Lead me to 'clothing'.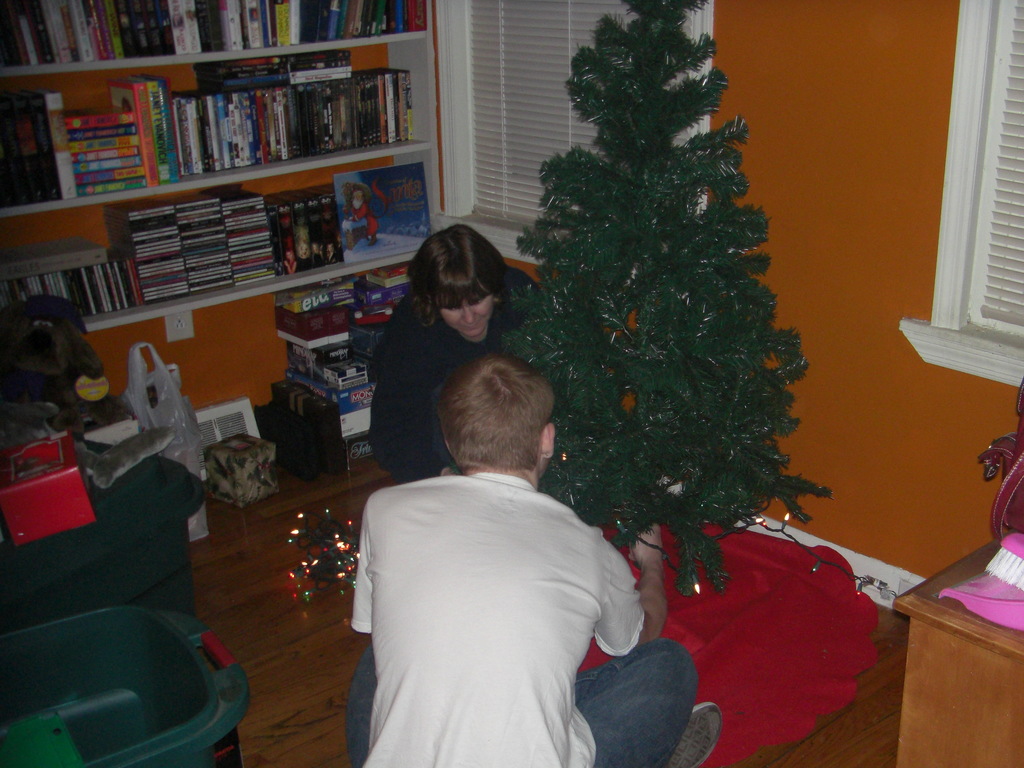
Lead to pyautogui.locateOnScreen(371, 256, 543, 488).
